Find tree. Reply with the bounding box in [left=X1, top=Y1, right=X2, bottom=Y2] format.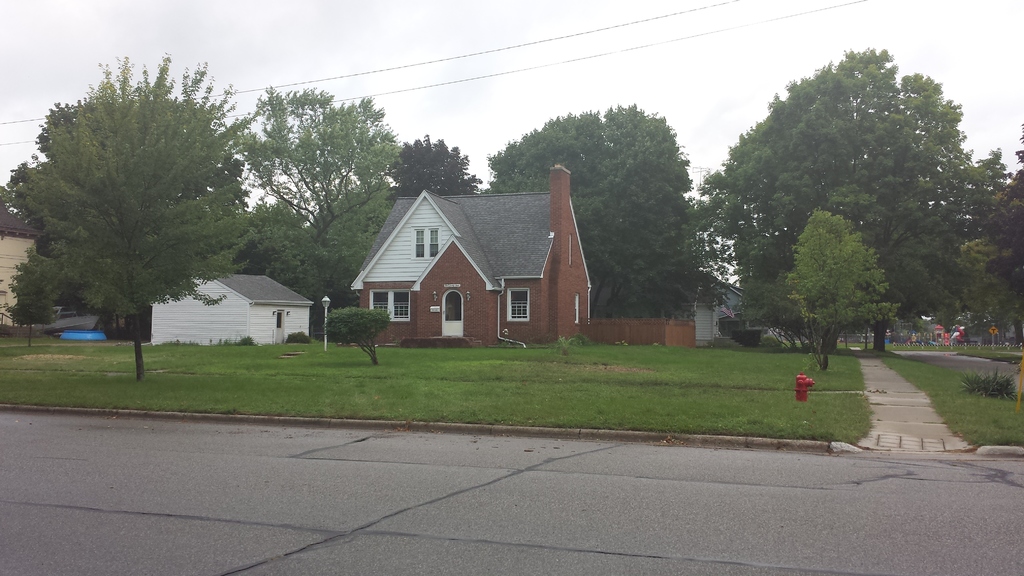
[left=218, top=88, right=403, bottom=254].
